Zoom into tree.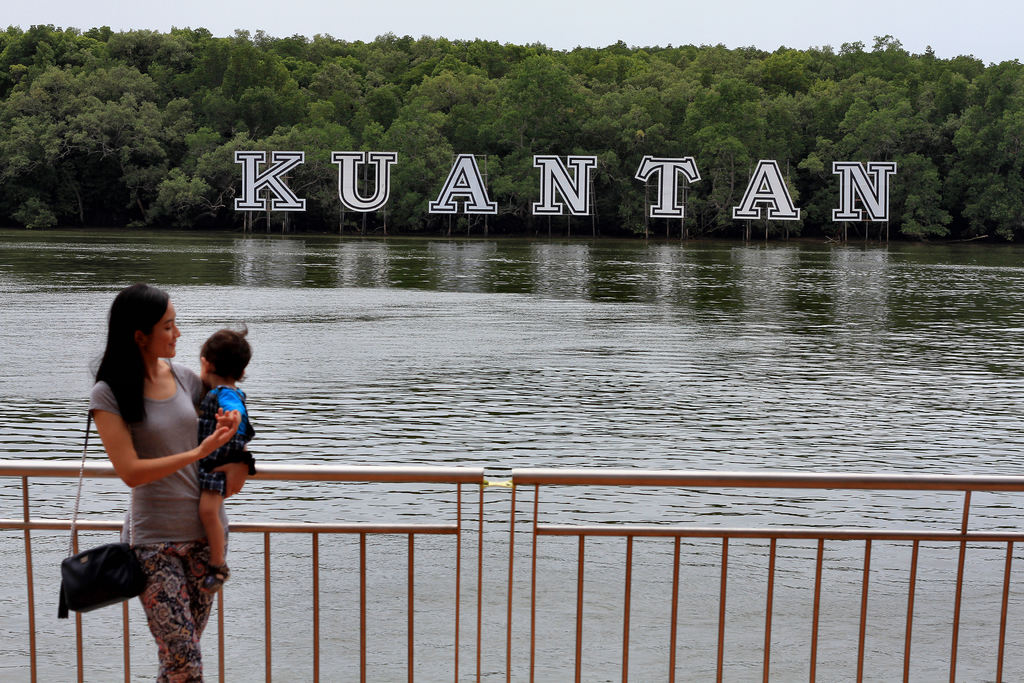
Zoom target: (502, 54, 612, 238).
